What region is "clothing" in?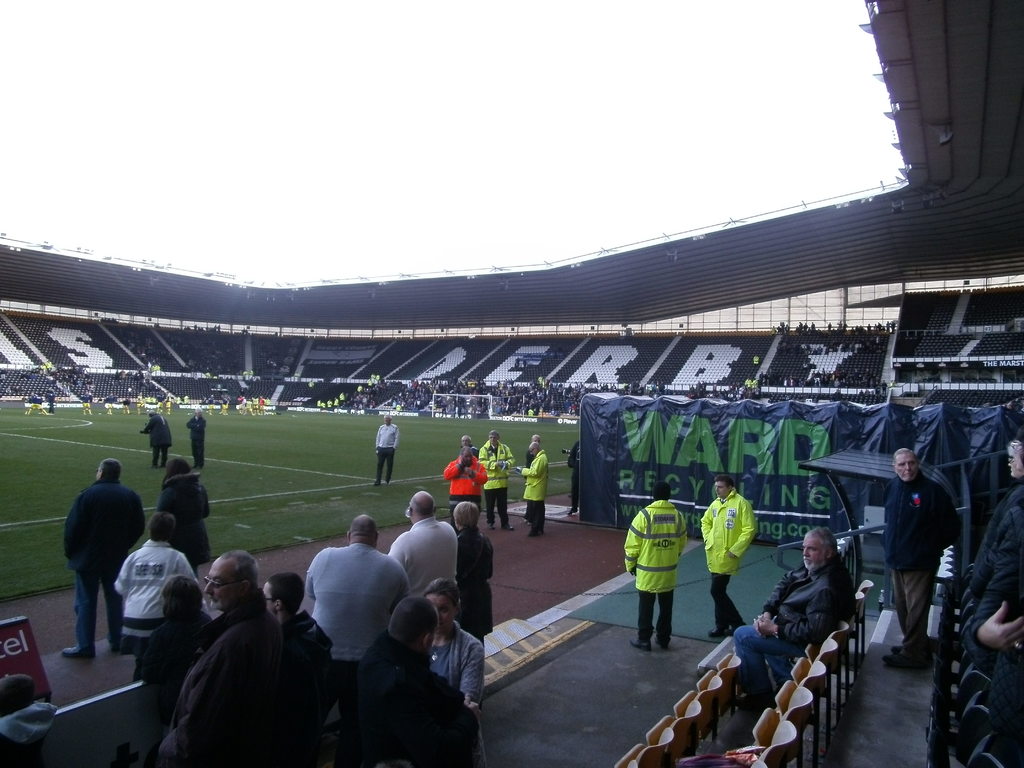
locate(744, 378, 762, 387).
